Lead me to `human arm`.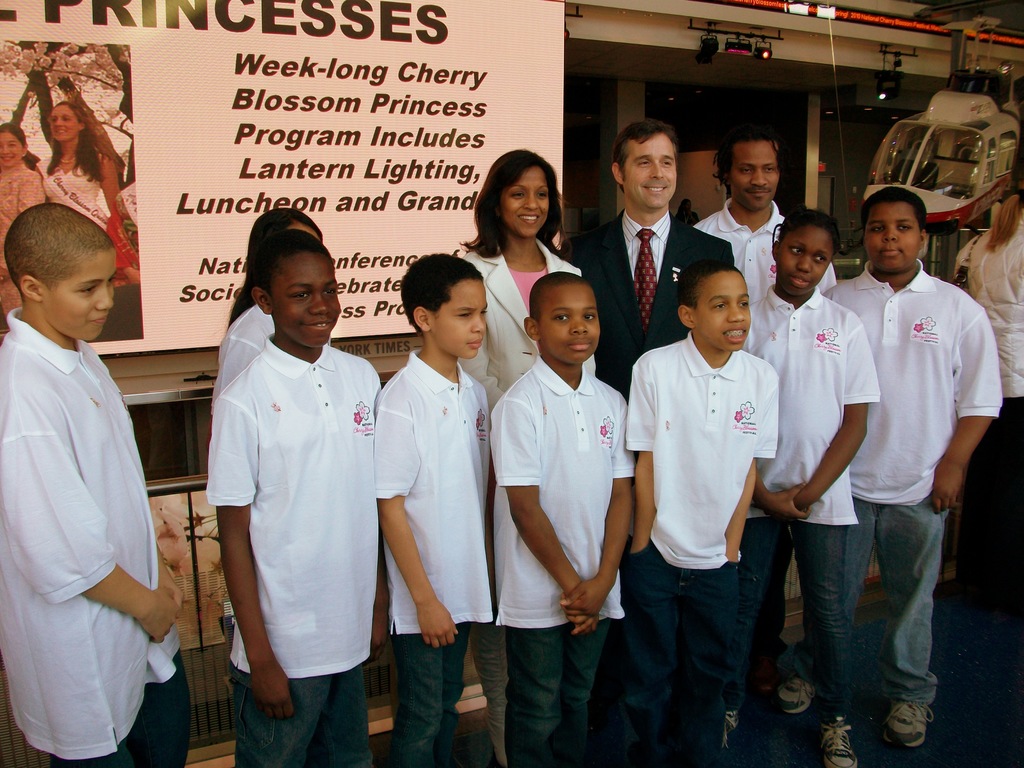
Lead to left=374, top=390, right=456, bottom=652.
